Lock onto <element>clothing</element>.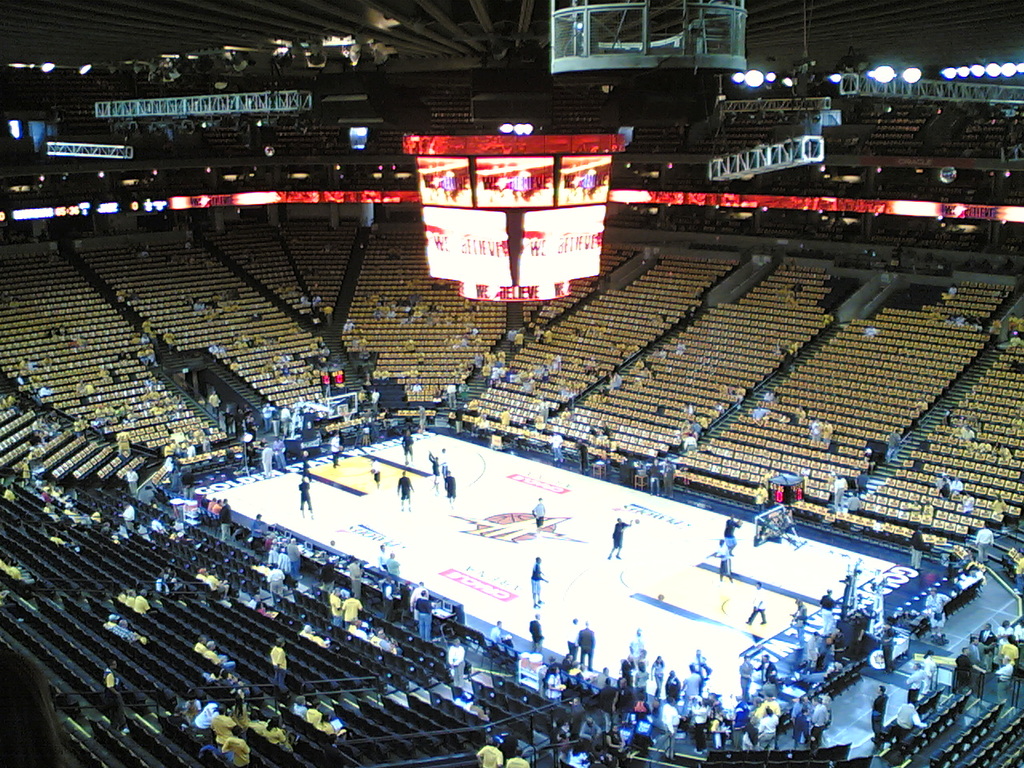
Locked: [left=739, top=655, right=754, bottom=691].
